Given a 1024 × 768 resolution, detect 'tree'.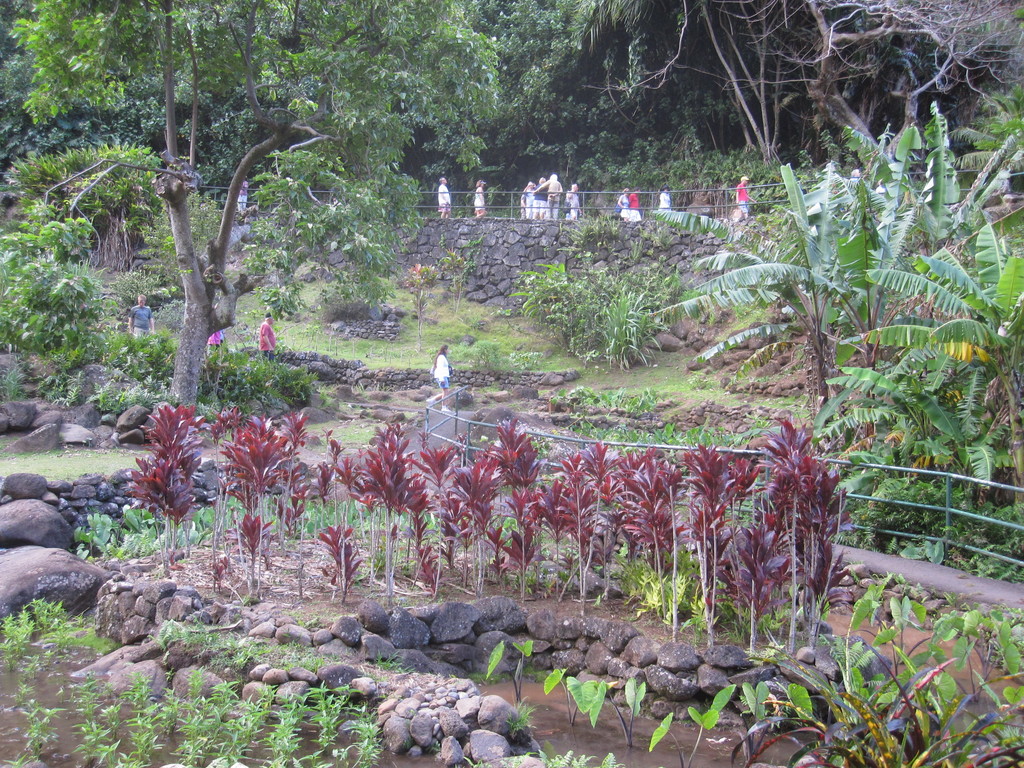
locate(703, 173, 947, 365).
